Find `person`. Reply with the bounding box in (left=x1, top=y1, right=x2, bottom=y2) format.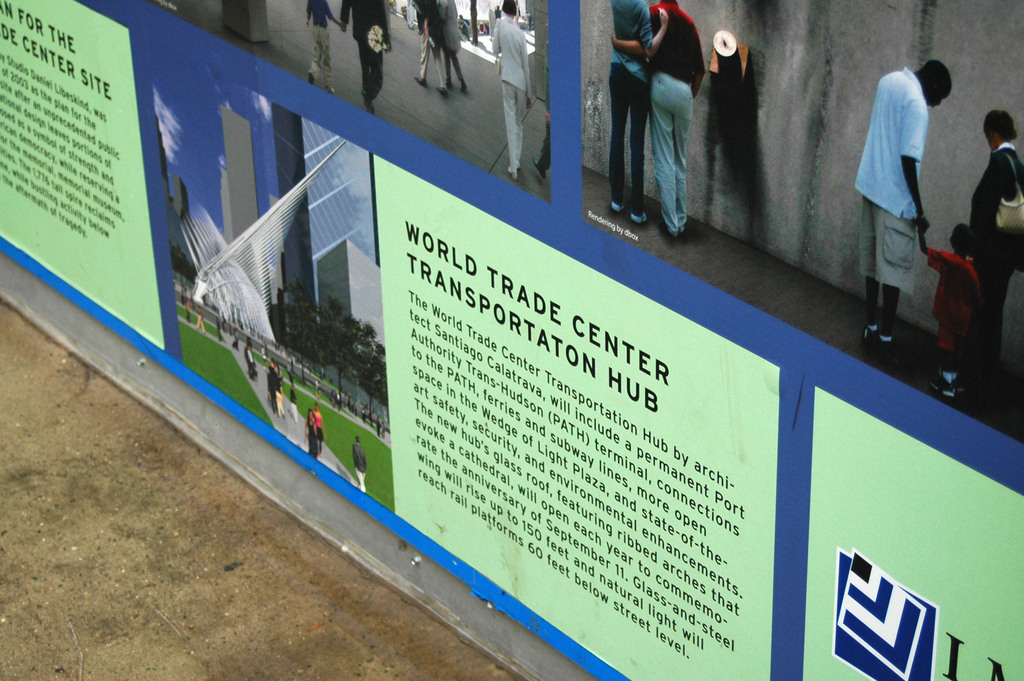
(left=611, top=0, right=671, bottom=225).
